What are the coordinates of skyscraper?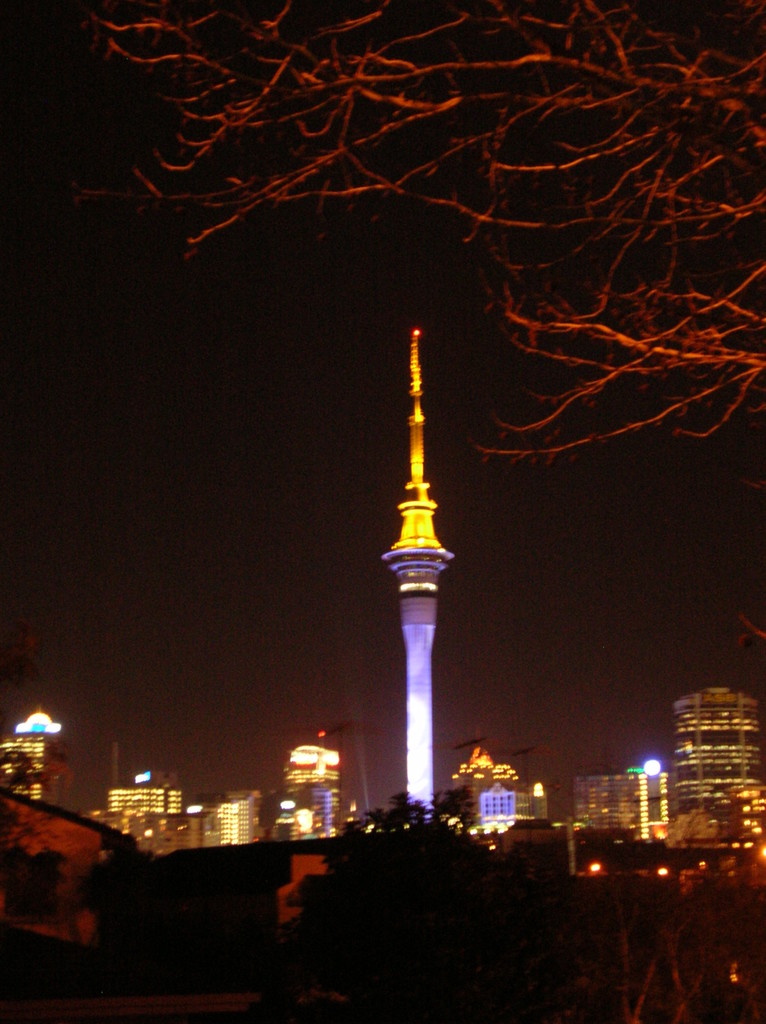
(left=286, top=745, right=349, bottom=834).
